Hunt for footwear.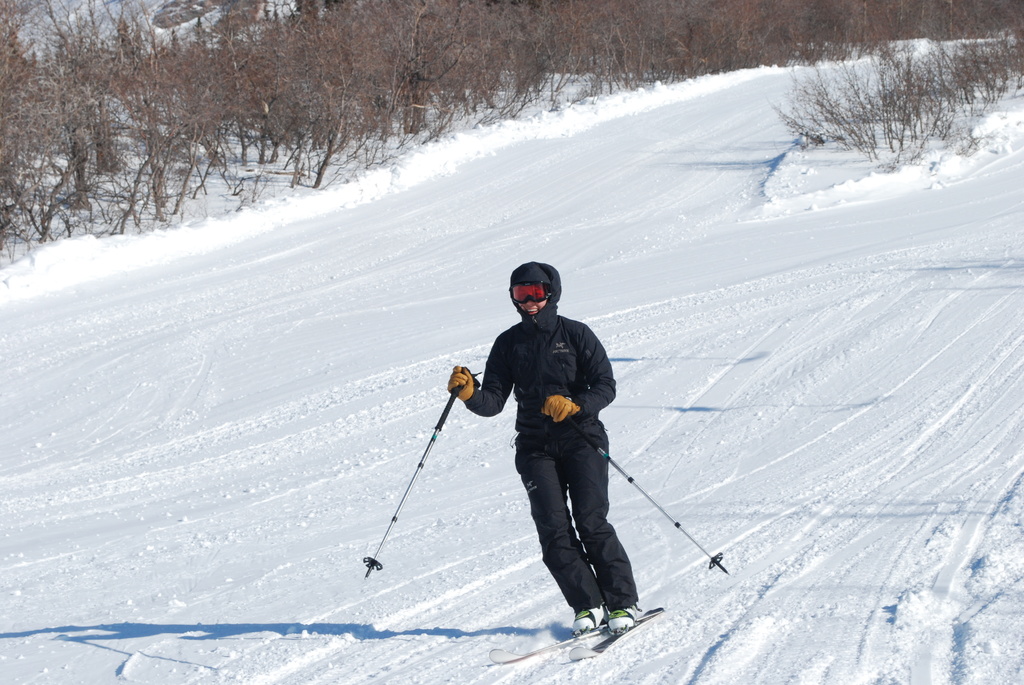
Hunted down at Rect(570, 605, 597, 633).
